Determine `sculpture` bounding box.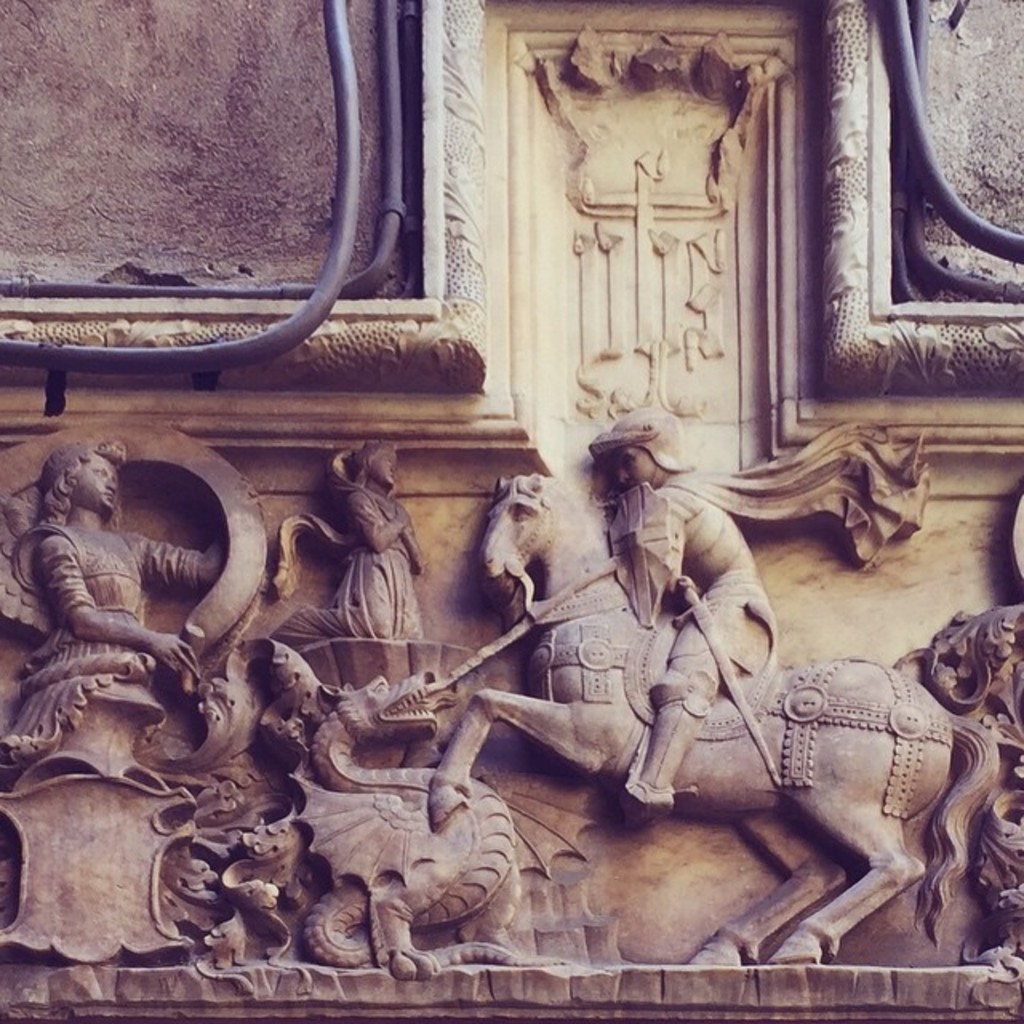
Determined: pyautogui.locateOnScreen(414, 472, 1006, 970).
